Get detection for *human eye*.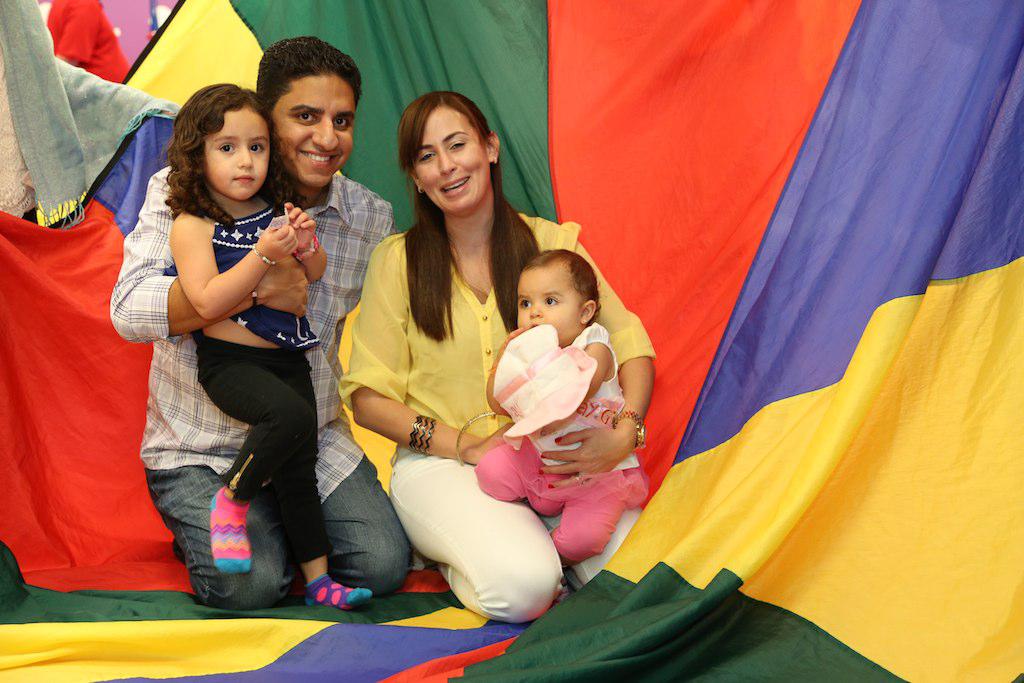
Detection: (218,143,239,153).
